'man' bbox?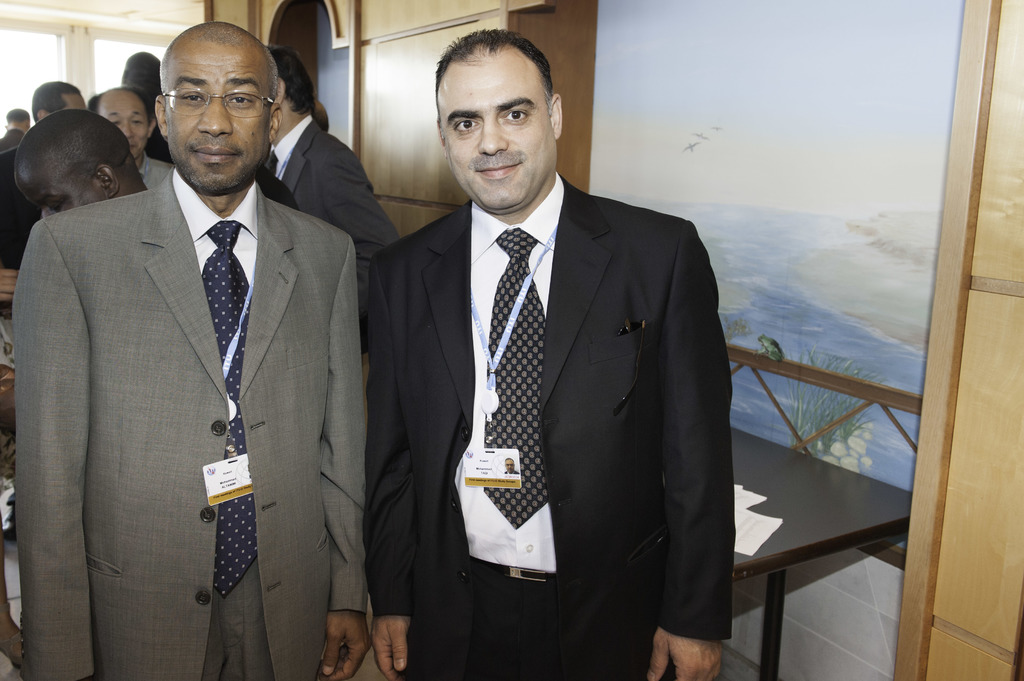
[13, 109, 147, 222]
